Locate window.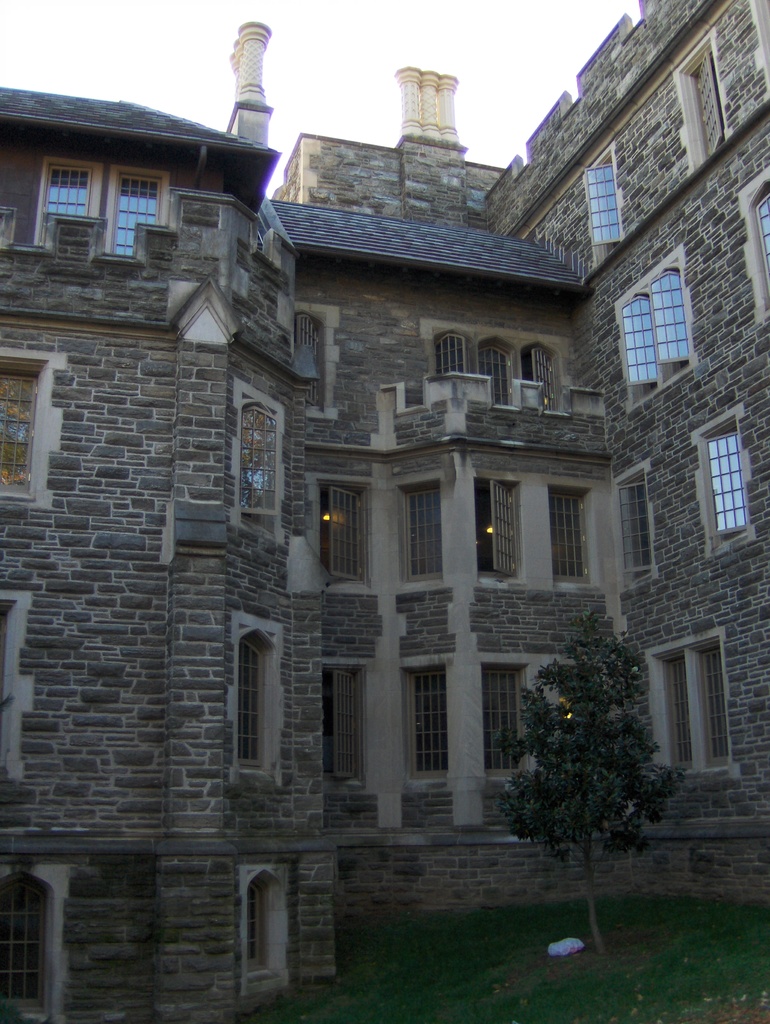
Bounding box: <box>707,417,753,554</box>.
